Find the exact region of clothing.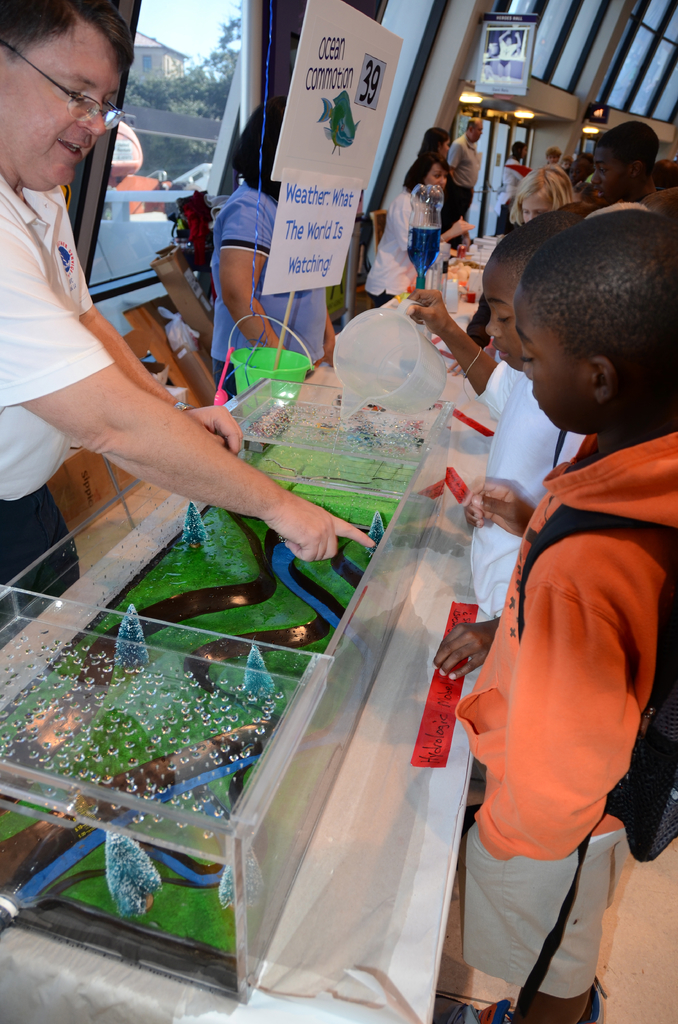
Exact region: [x1=204, y1=183, x2=332, y2=390].
